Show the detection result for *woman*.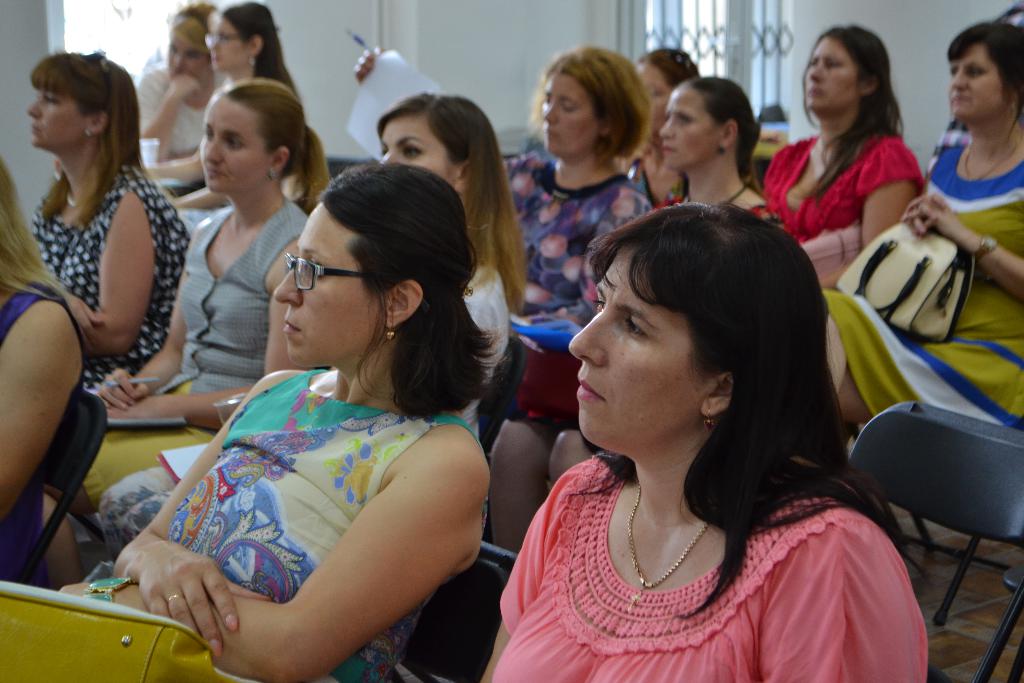
[left=819, top=18, right=1023, bottom=434].
